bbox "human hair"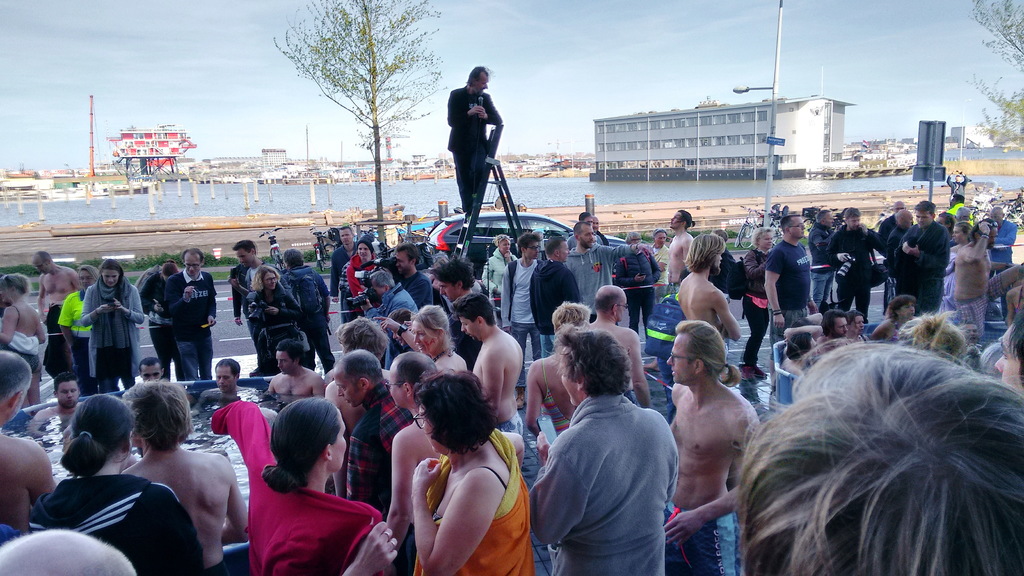
Rect(465, 65, 493, 84)
